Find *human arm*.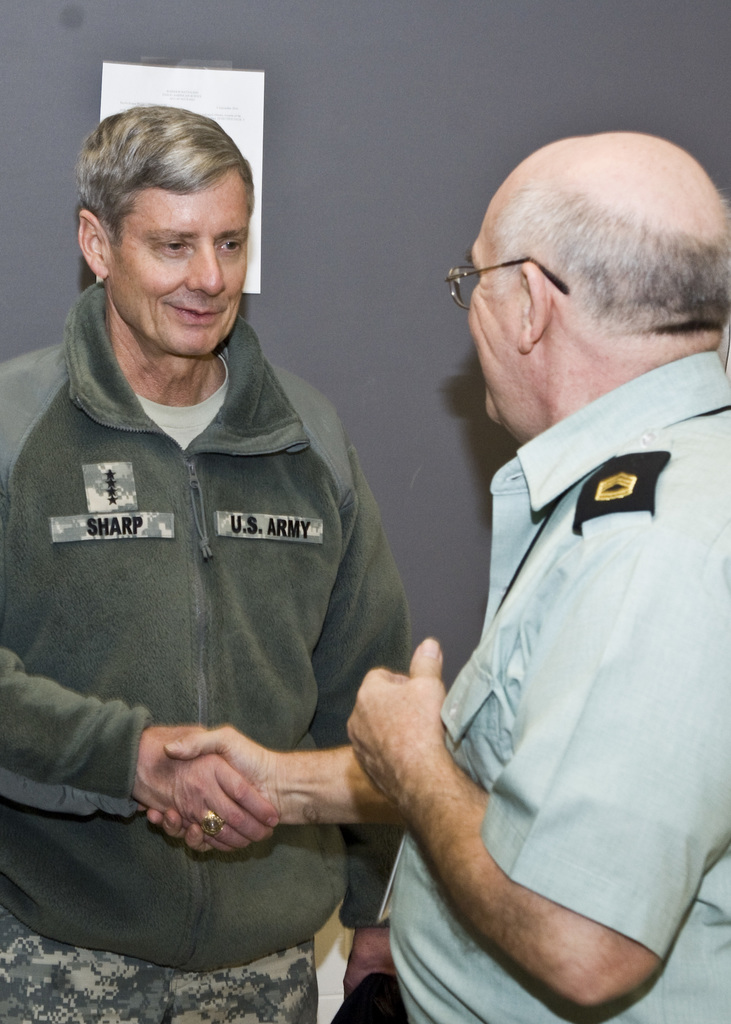
0 358 296 867.
